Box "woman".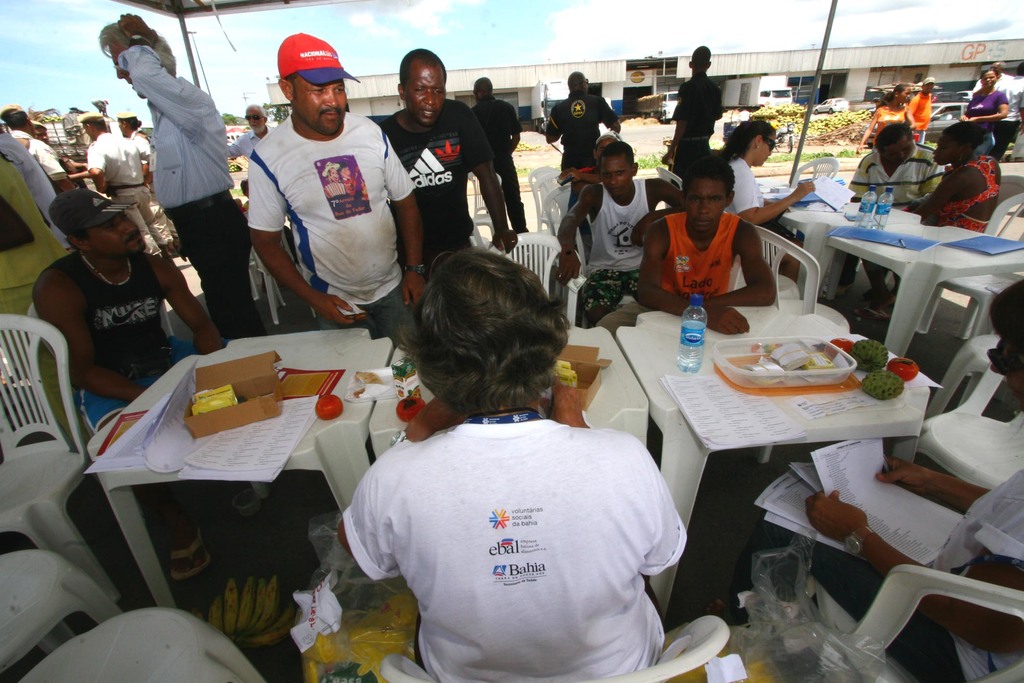
<bbox>333, 249, 689, 682</bbox>.
